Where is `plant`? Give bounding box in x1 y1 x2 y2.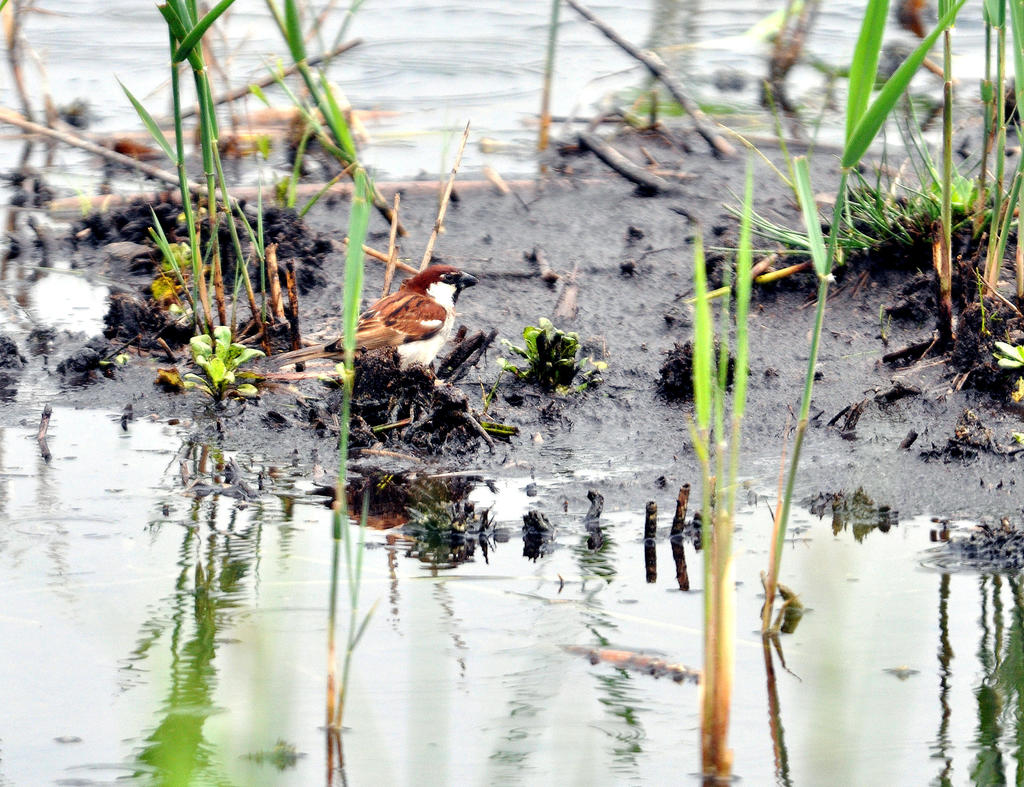
143 0 246 339.
